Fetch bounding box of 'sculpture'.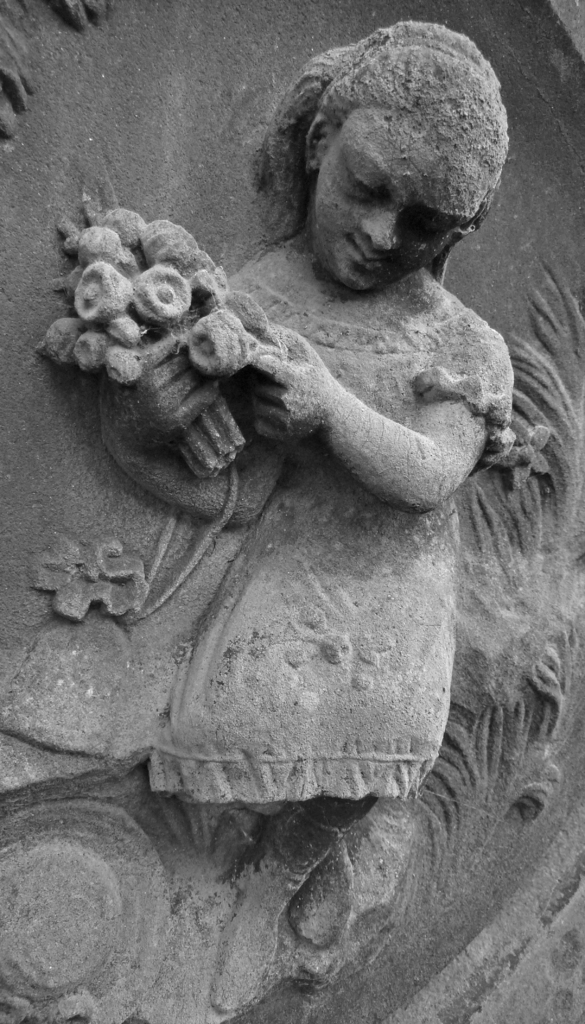
Bbox: [x1=60, y1=0, x2=579, y2=927].
